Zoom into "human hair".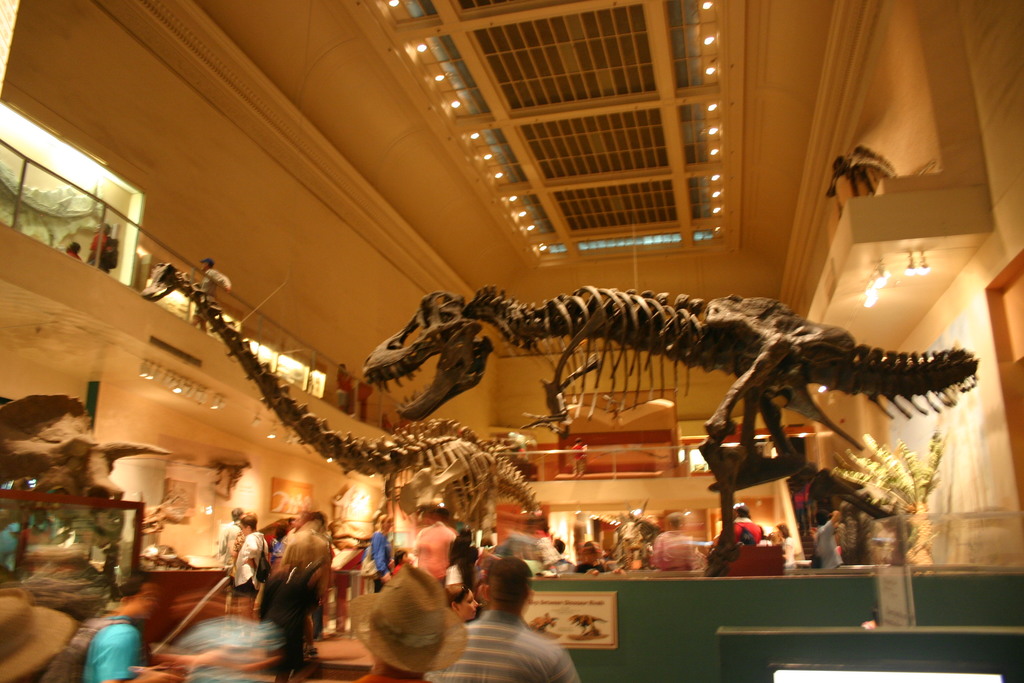
Zoom target: box(483, 558, 534, 599).
